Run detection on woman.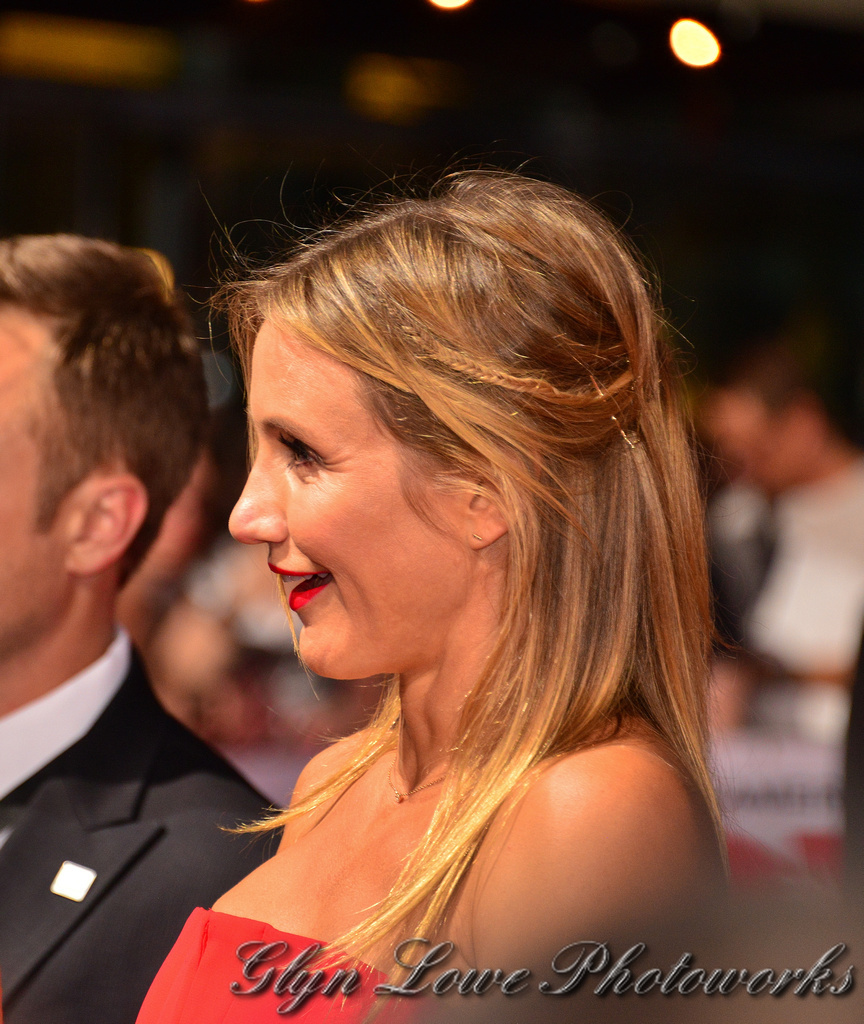
Result: BBox(101, 137, 776, 1023).
